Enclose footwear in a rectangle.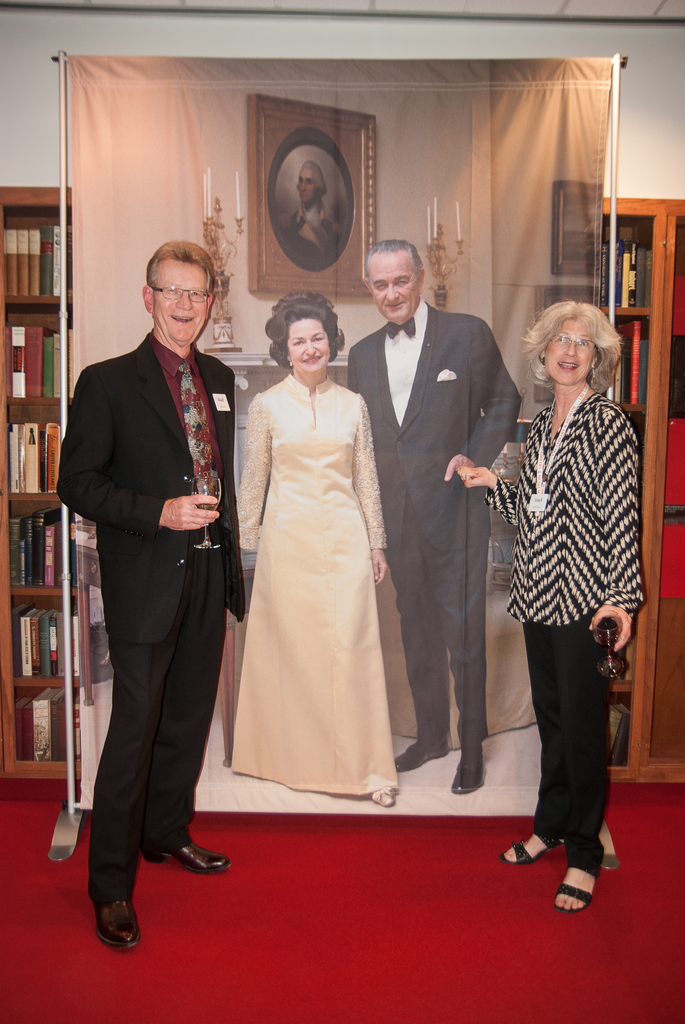
bbox(449, 755, 485, 792).
